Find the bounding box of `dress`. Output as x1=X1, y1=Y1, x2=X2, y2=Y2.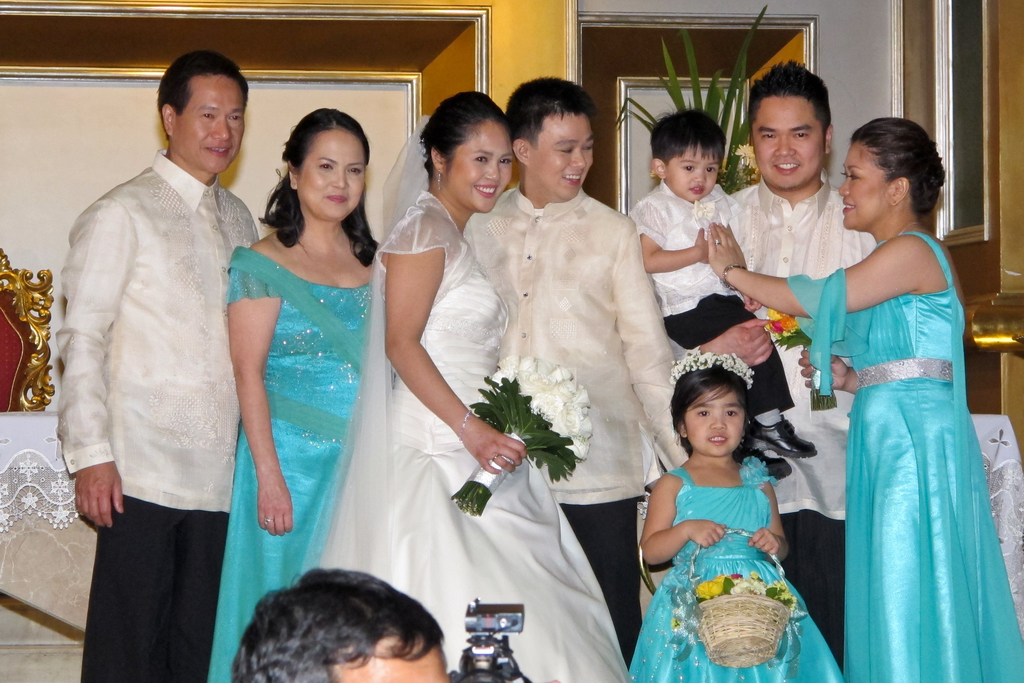
x1=320, y1=186, x2=631, y2=682.
